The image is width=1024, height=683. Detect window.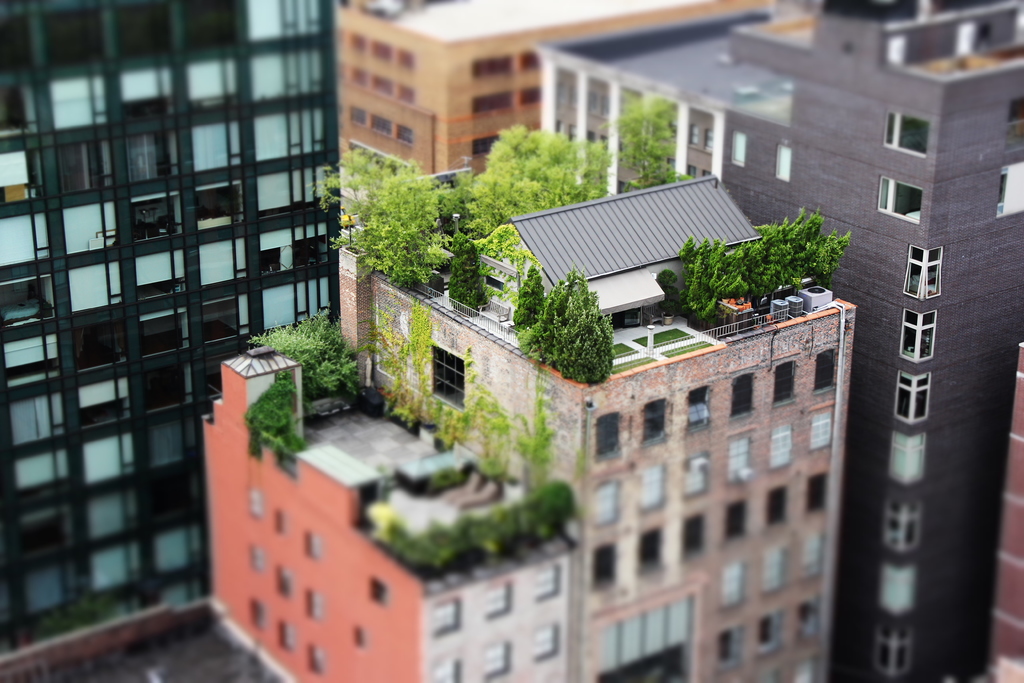
Detection: [717, 623, 738, 672].
